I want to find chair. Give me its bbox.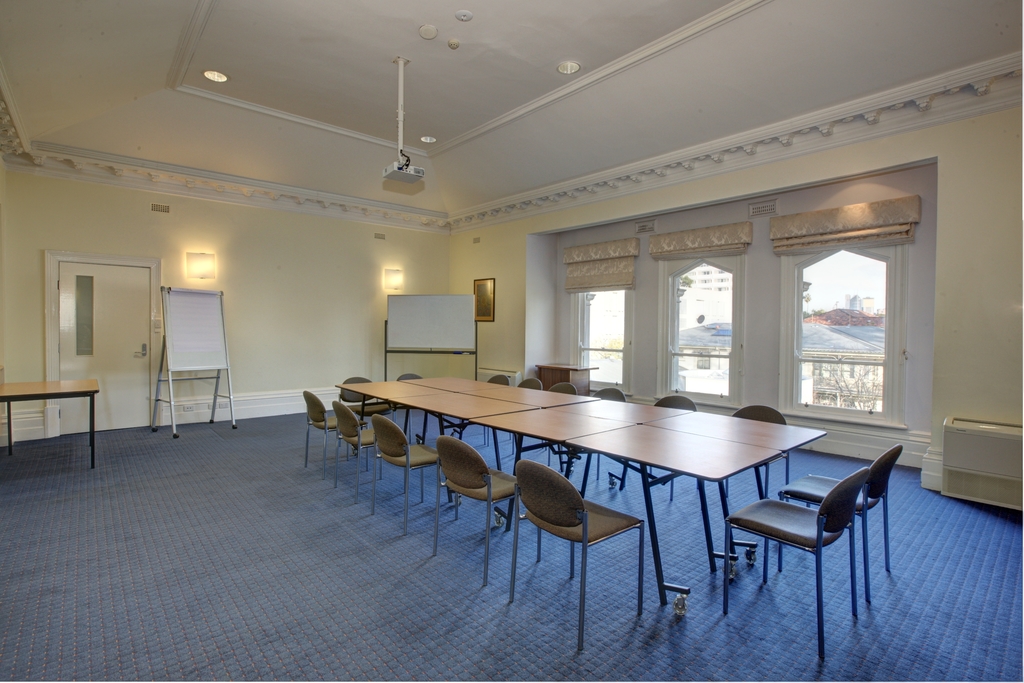
crop(439, 443, 541, 575).
